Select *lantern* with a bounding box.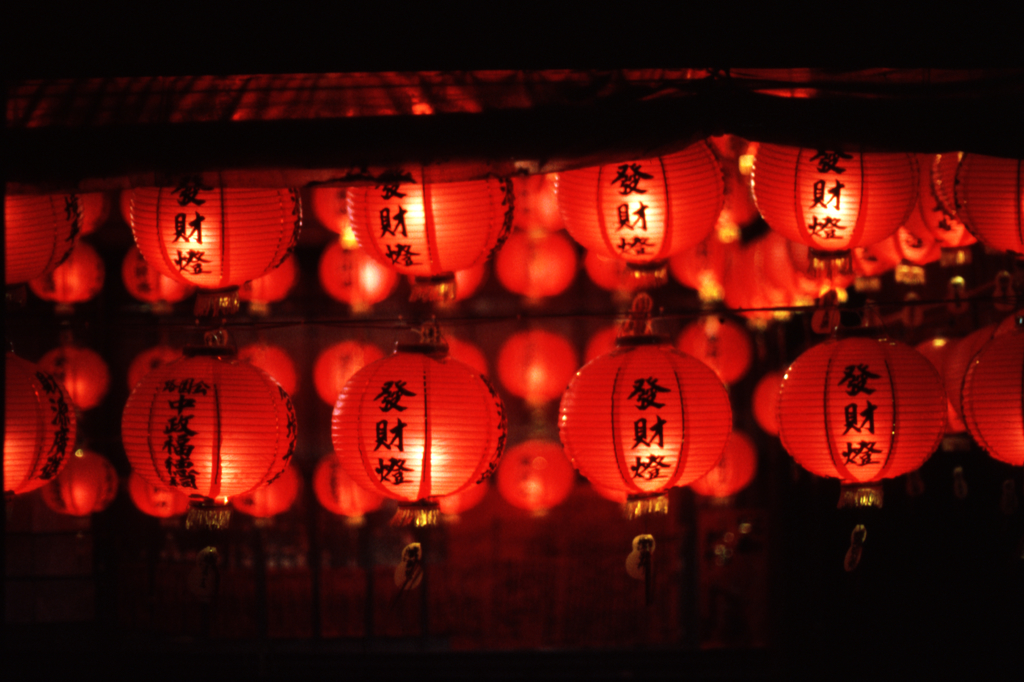
<region>43, 450, 114, 512</region>.
